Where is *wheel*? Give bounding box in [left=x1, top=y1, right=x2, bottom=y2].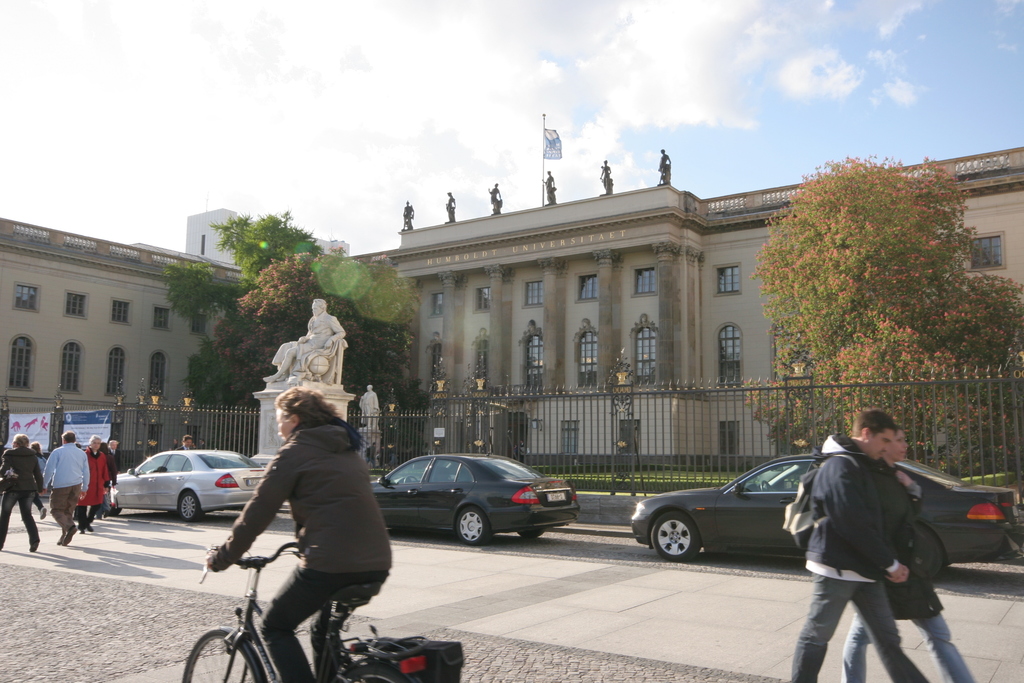
[left=330, top=657, right=422, bottom=682].
